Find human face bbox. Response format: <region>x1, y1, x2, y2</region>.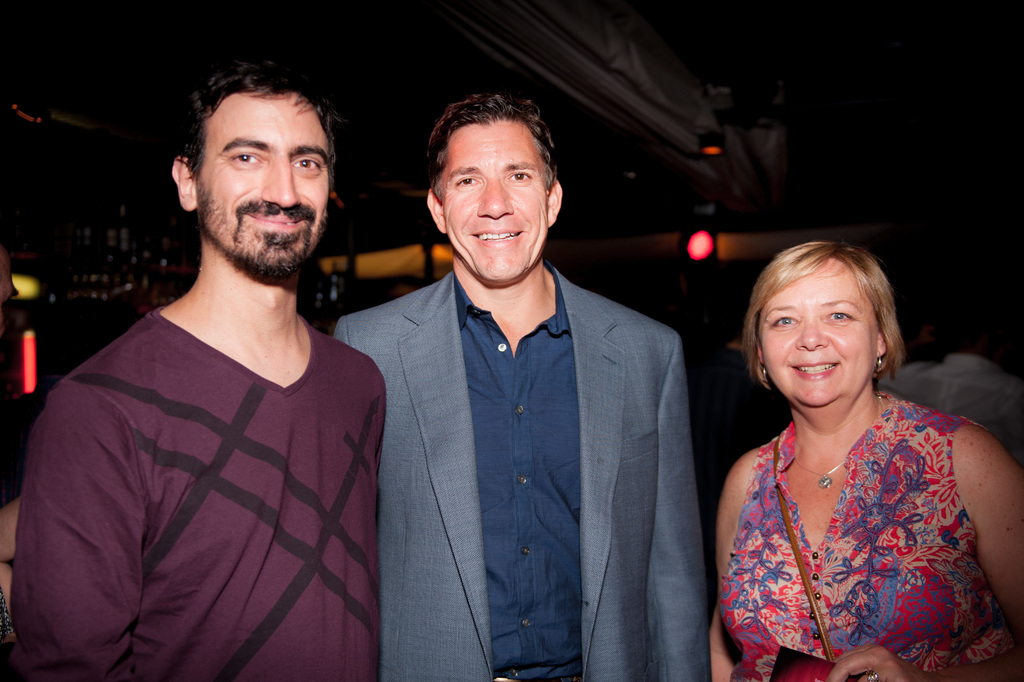
<region>751, 264, 880, 404</region>.
